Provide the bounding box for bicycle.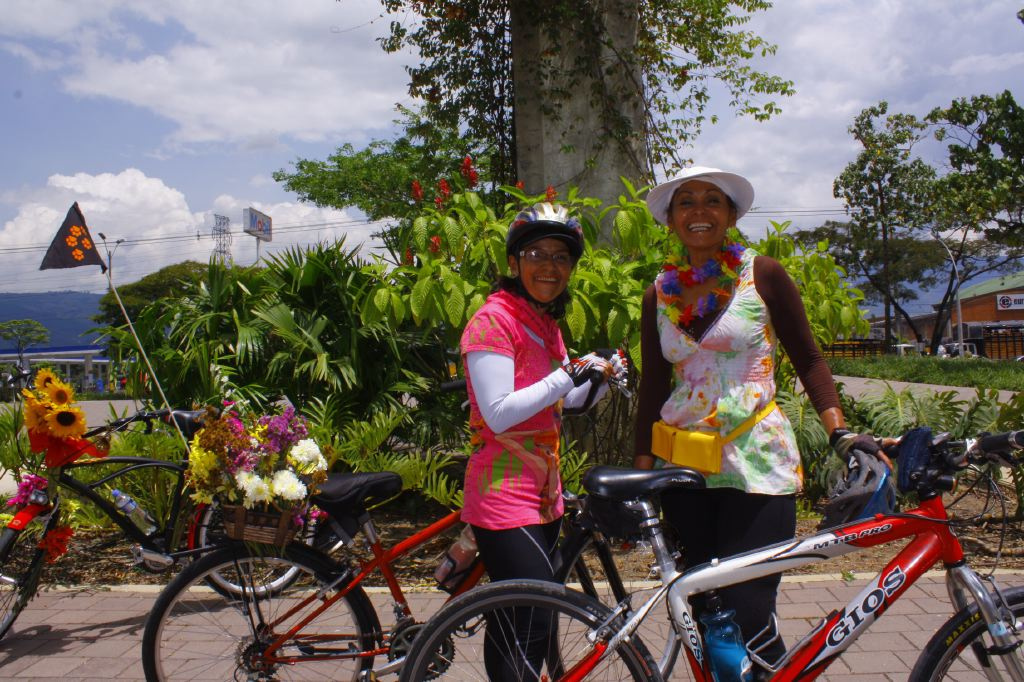
rect(0, 406, 328, 642).
